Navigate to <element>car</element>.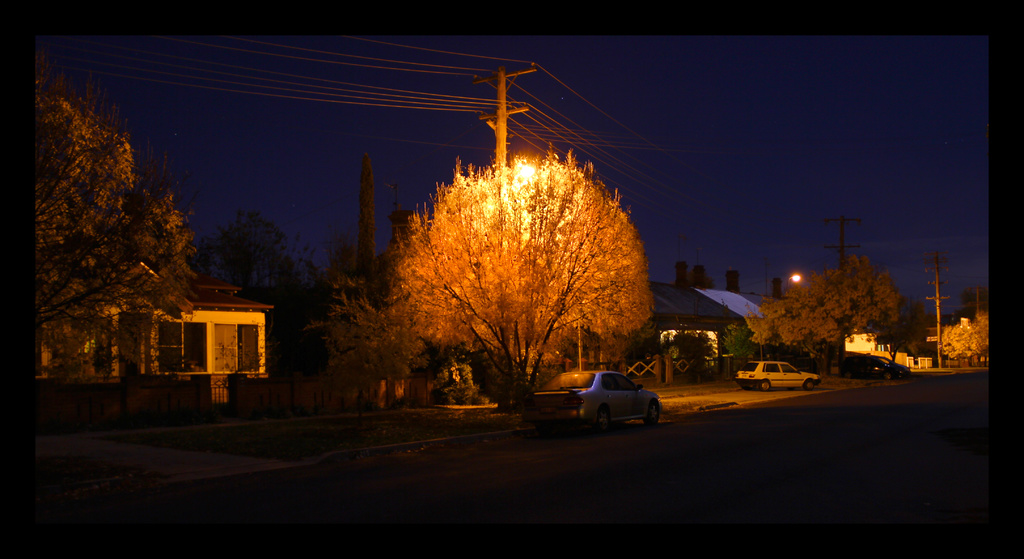
Navigation target: [529,369,662,433].
